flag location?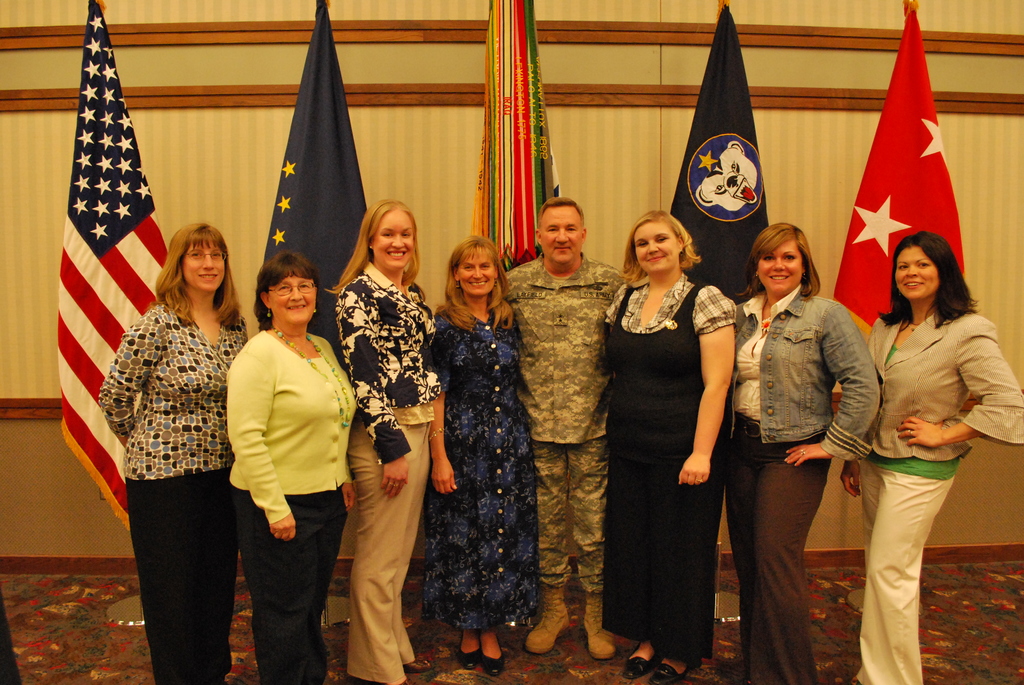
crop(31, 16, 154, 540)
